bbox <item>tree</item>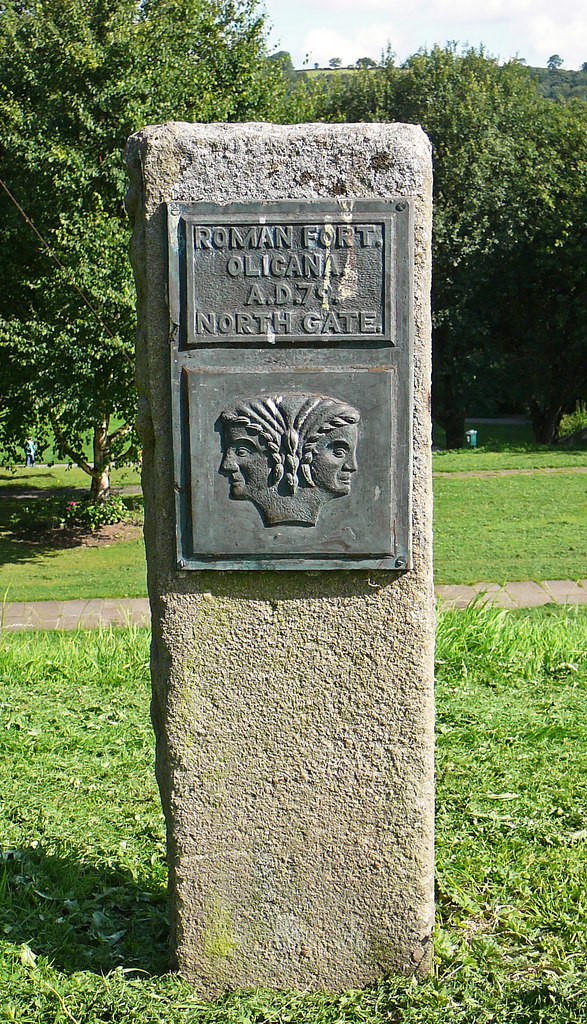
pyautogui.locateOnScreen(499, 39, 586, 469)
